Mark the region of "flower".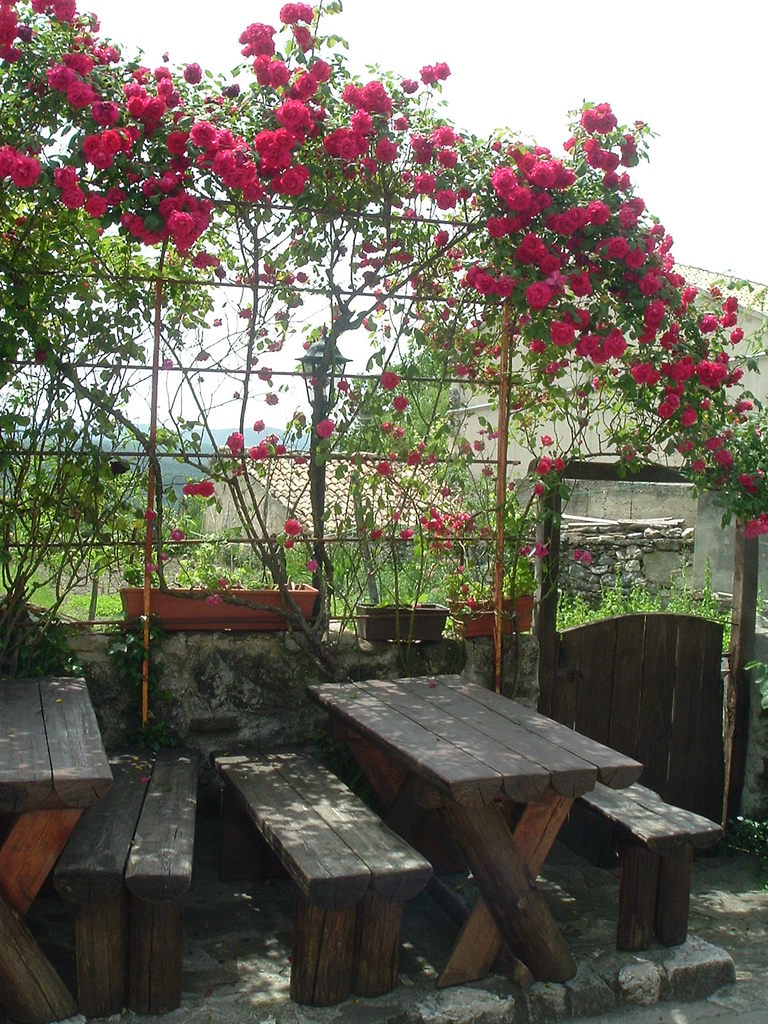
Region: [x1=225, y1=428, x2=251, y2=452].
